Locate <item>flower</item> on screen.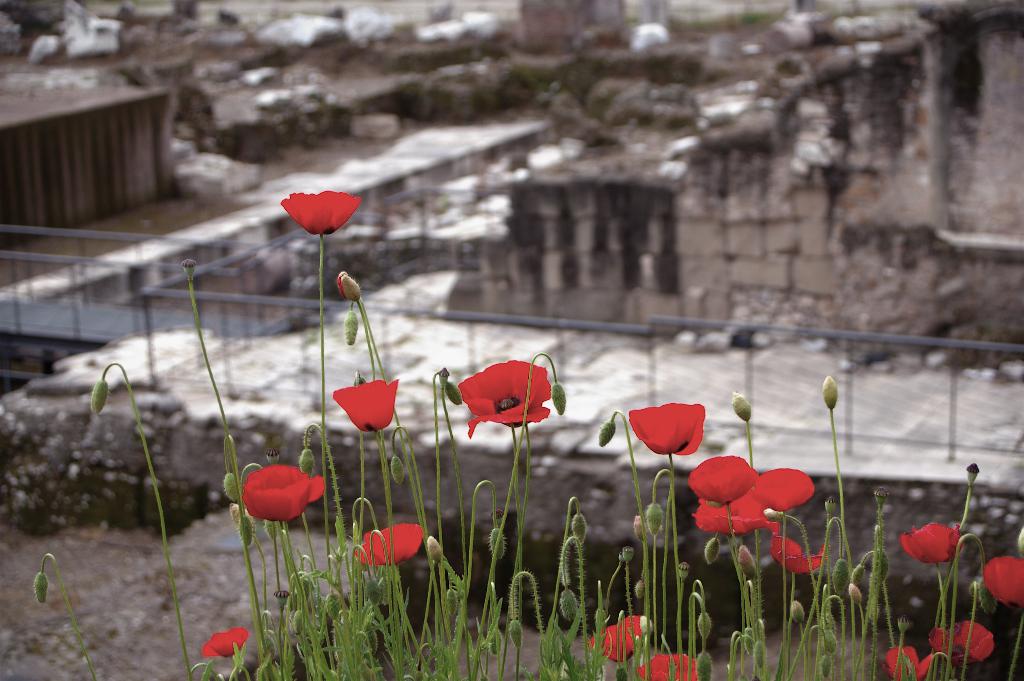
On screen at <region>979, 551, 1023, 611</region>.
